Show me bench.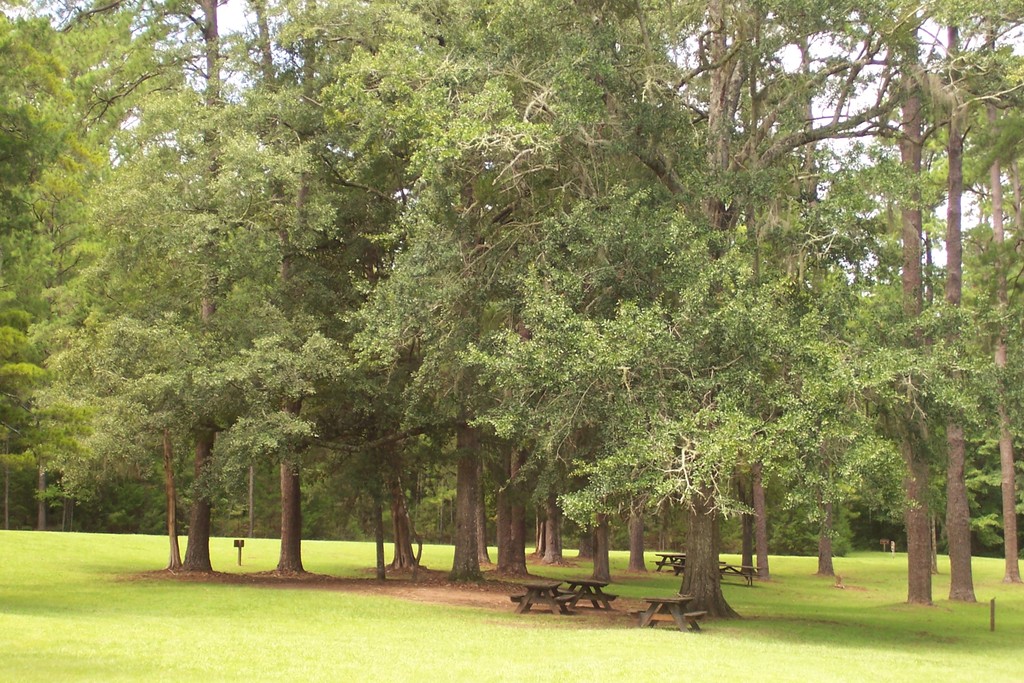
bench is here: (left=655, top=549, right=694, bottom=567).
